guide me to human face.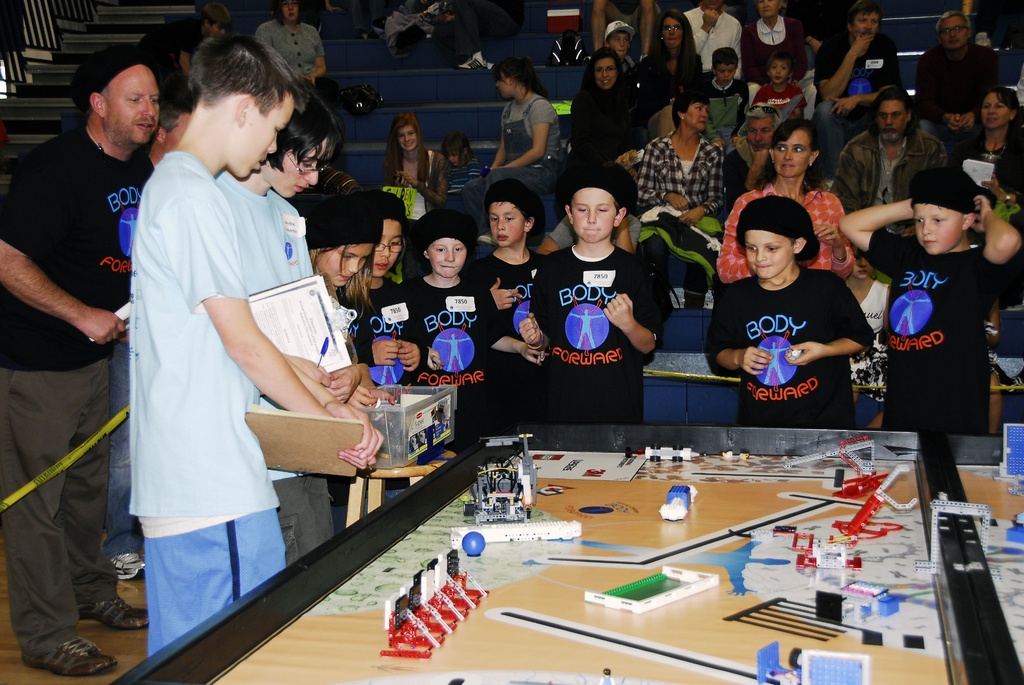
Guidance: box=[743, 230, 792, 278].
